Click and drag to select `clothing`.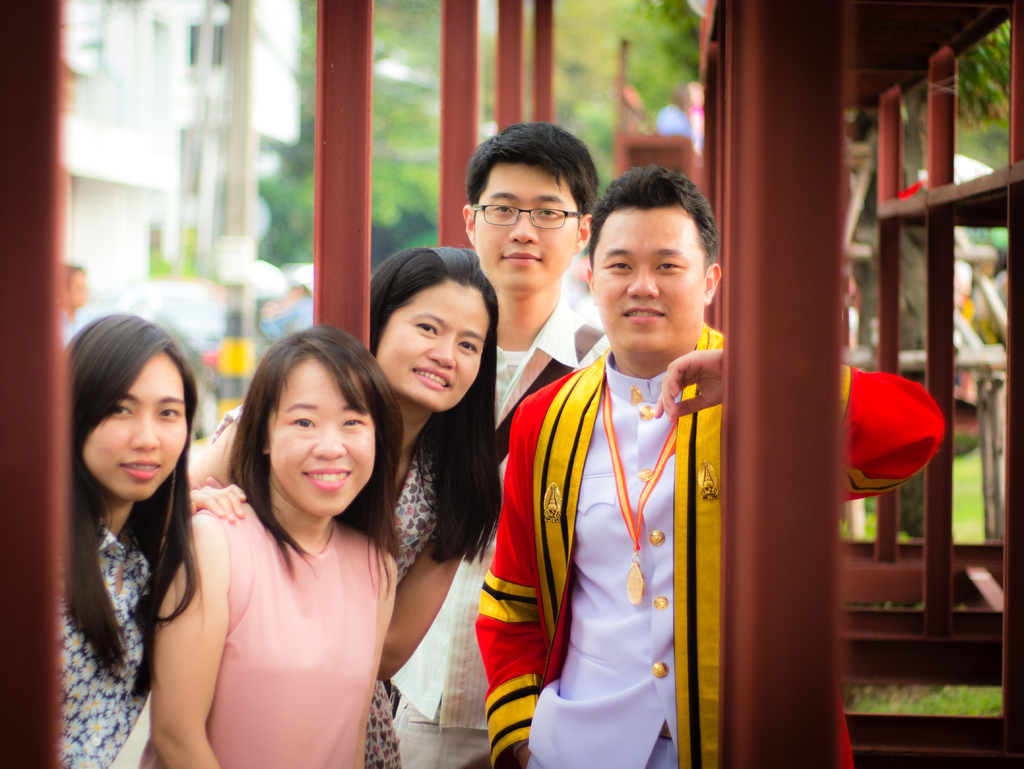
Selection: detection(58, 526, 159, 768).
